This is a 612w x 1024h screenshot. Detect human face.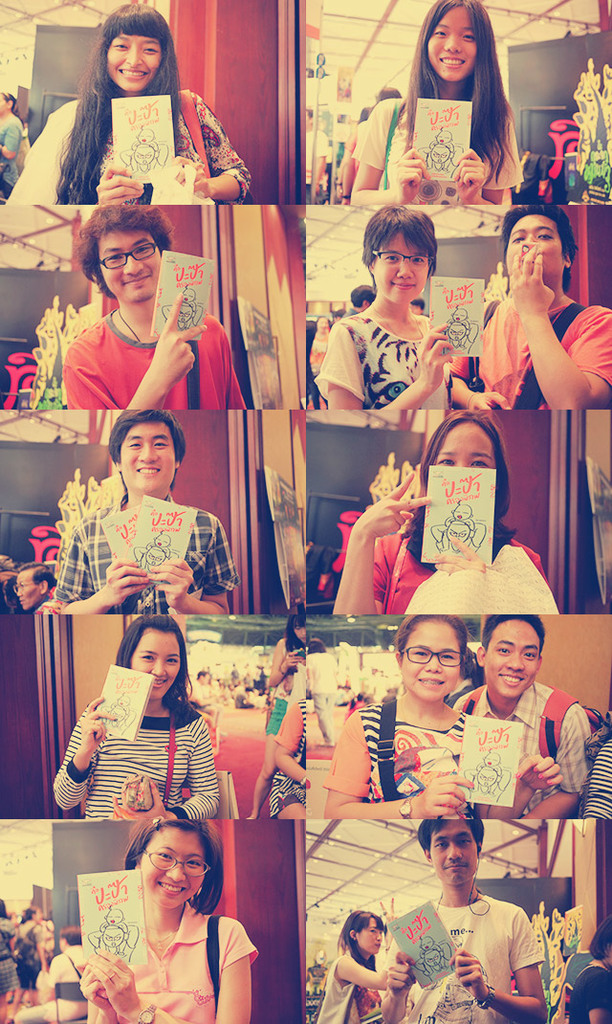
[left=399, top=623, right=463, bottom=701].
